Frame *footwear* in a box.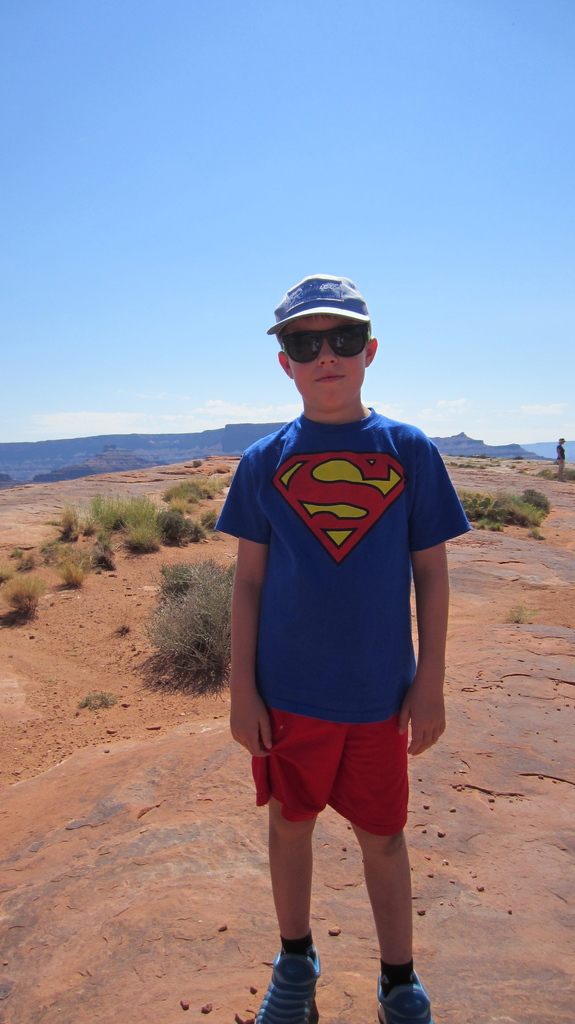
{"left": 378, "top": 966, "right": 437, "bottom": 1023}.
